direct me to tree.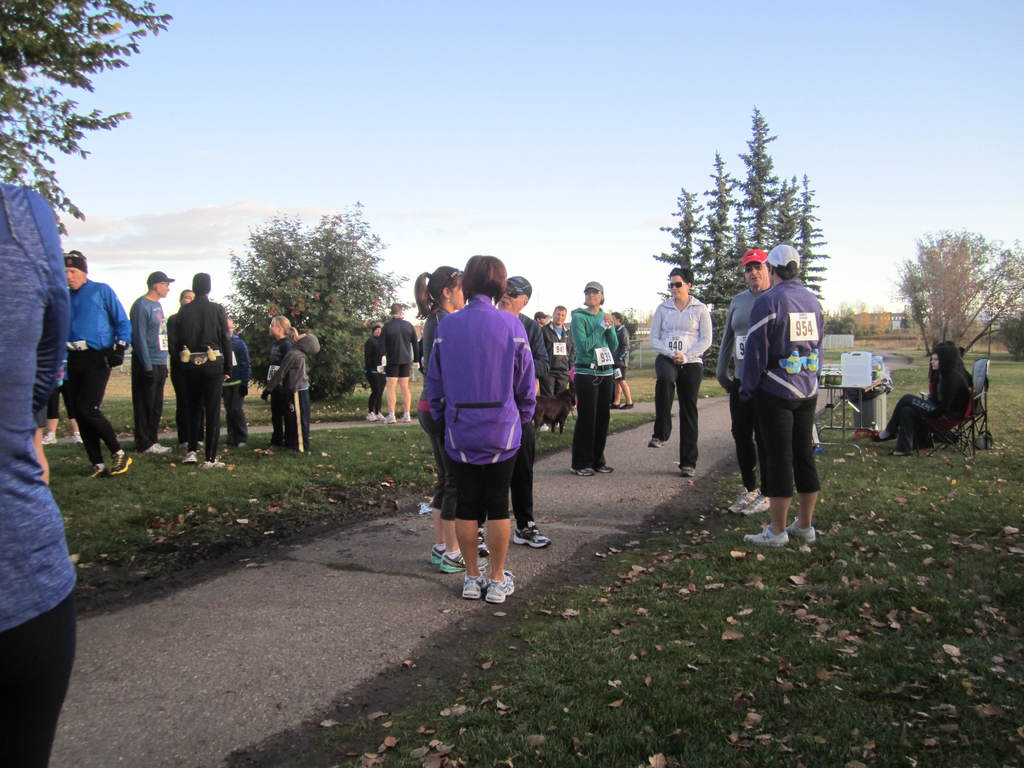
Direction: 0, 0, 173, 243.
